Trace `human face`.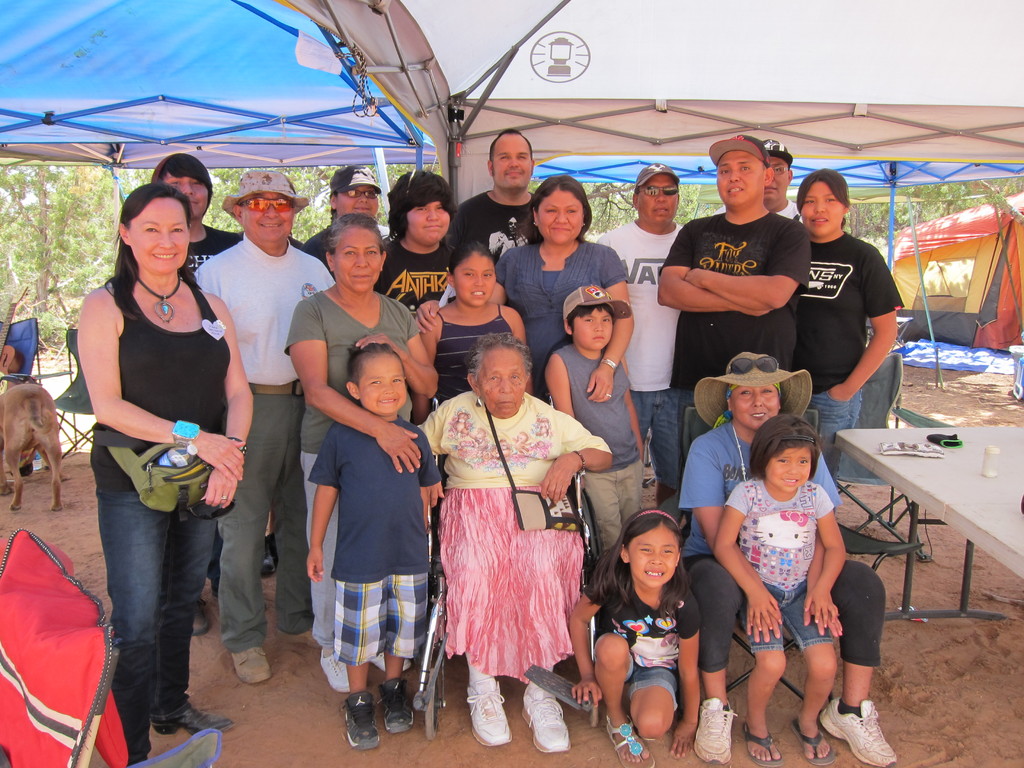
Traced to <bbox>169, 175, 211, 221</bbox>.
